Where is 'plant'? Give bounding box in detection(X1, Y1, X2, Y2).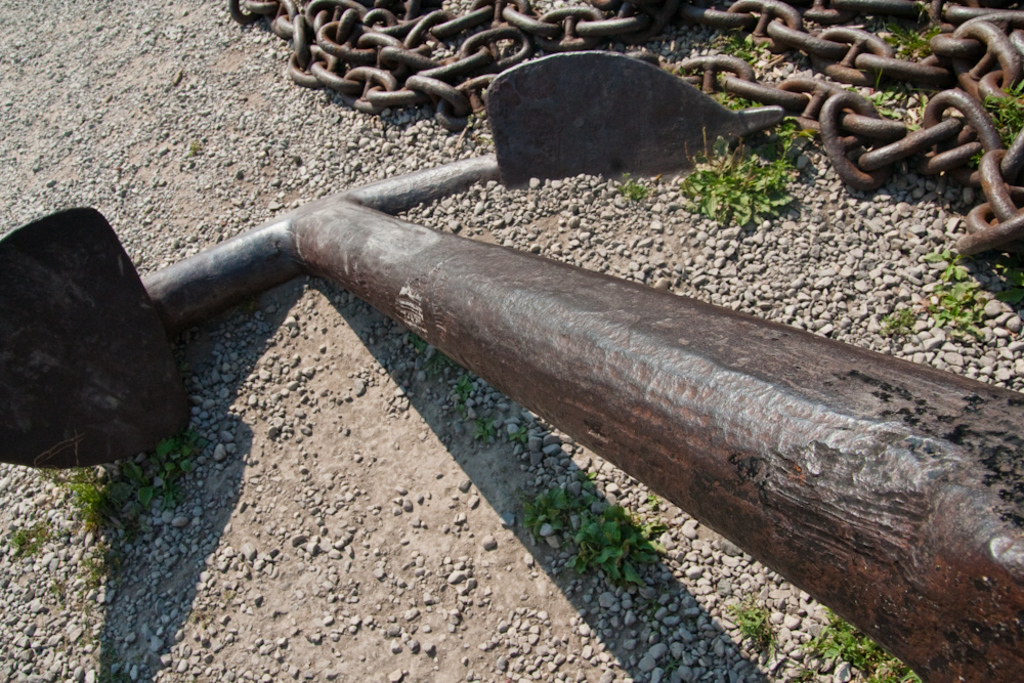
detection(873, 236, 1019, 358).
